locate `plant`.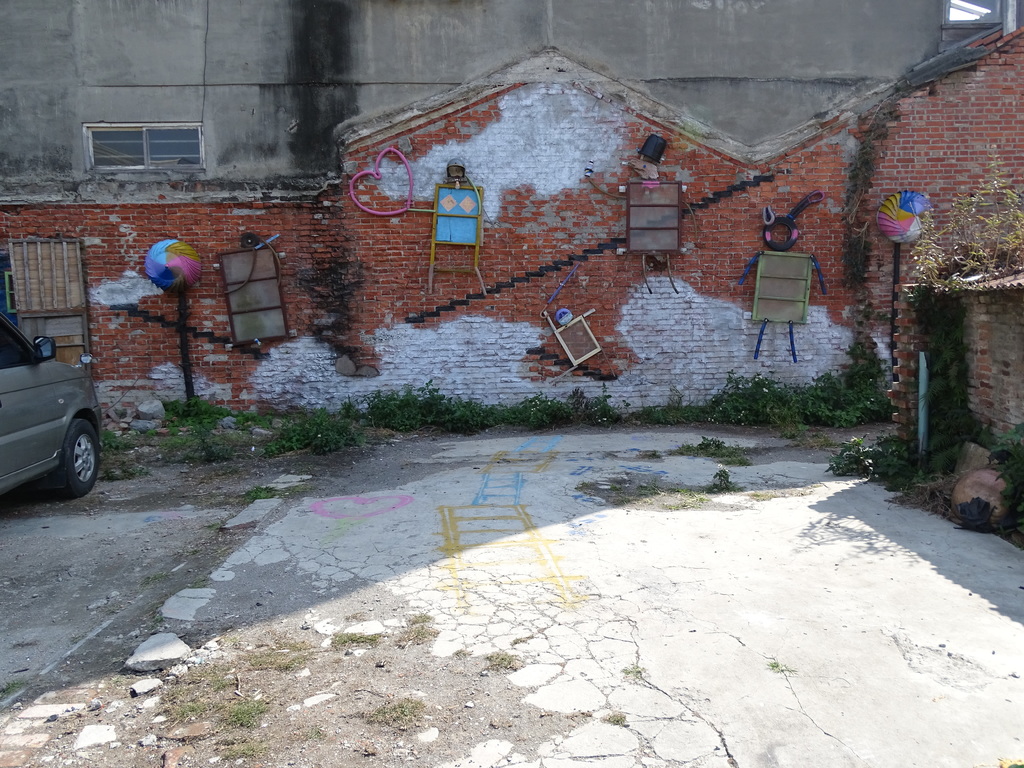
Bounding box: [x1=830, y1=431, x2=916, y2=483].
